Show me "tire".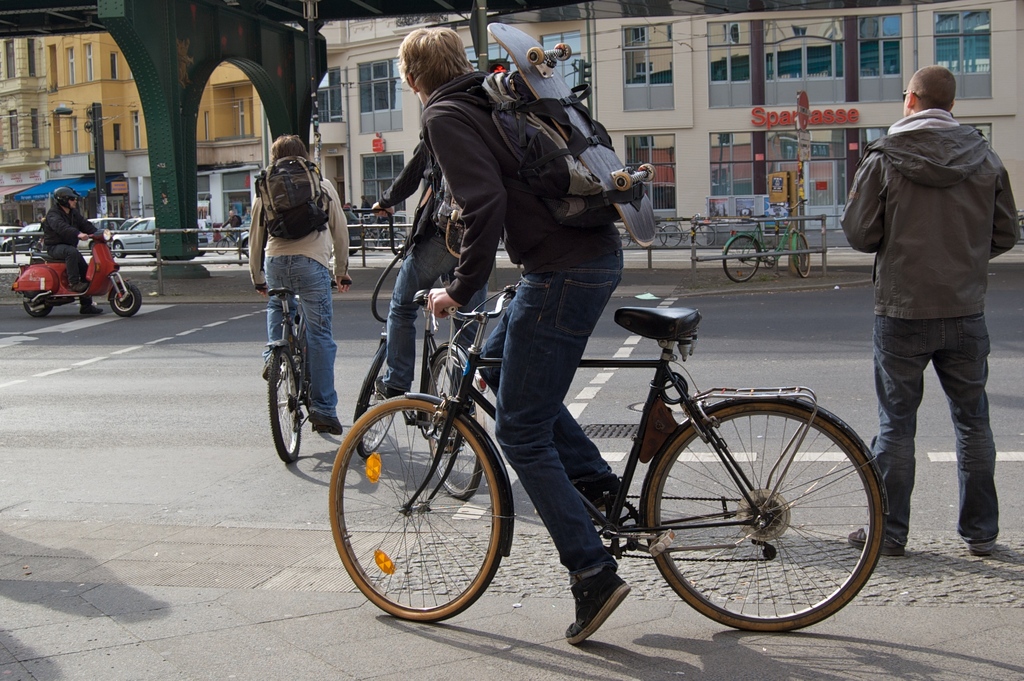
"tire" is here: 328/396/504/619.
